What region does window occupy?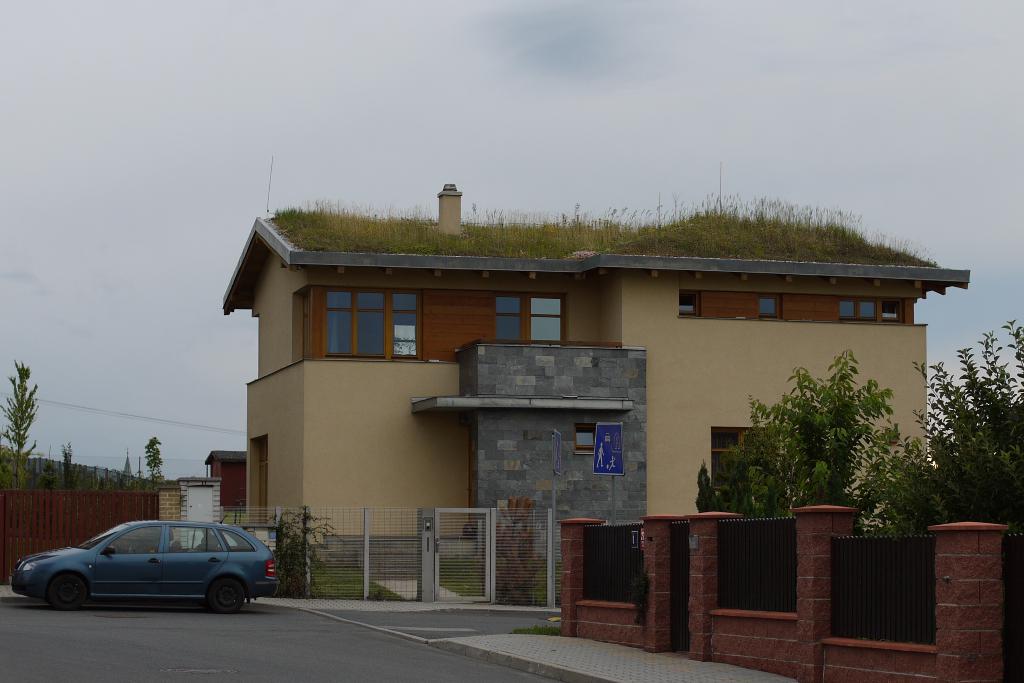
BBox(761, 296, 778, 320).
